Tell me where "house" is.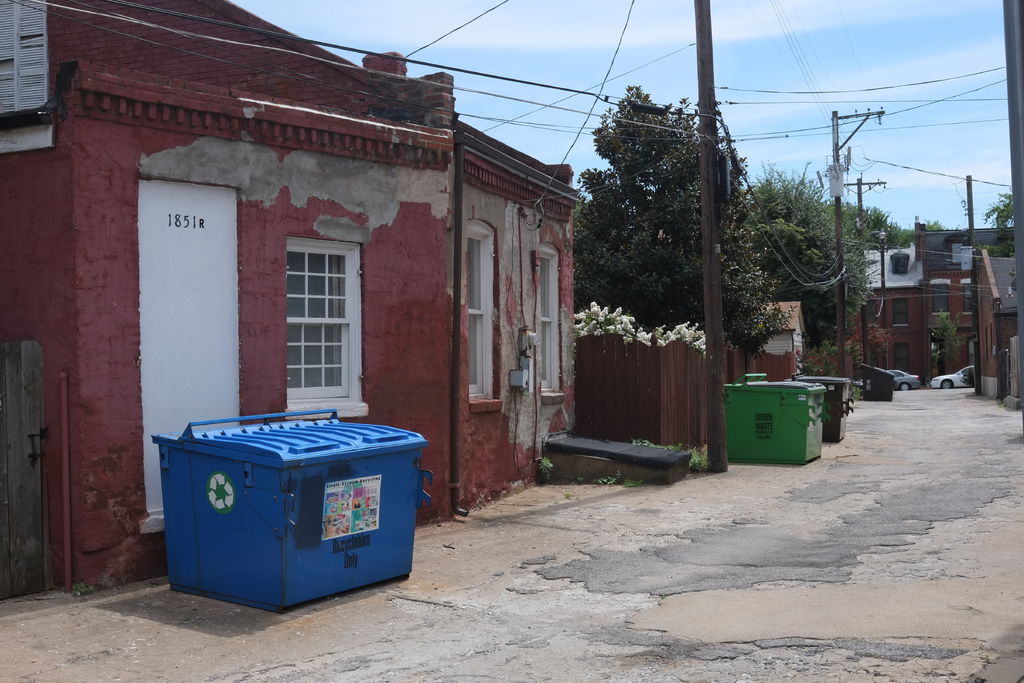
"house" is at [x1=61, y1=4, x2=706, y2=547].
